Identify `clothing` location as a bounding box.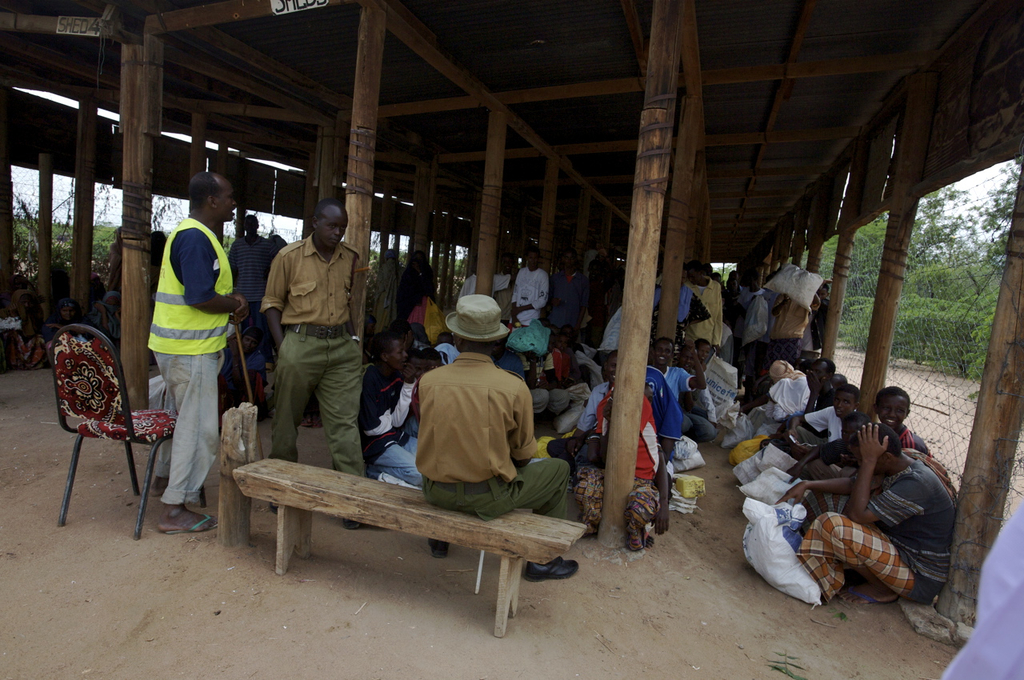
<box>411,348,576,521</box>.
